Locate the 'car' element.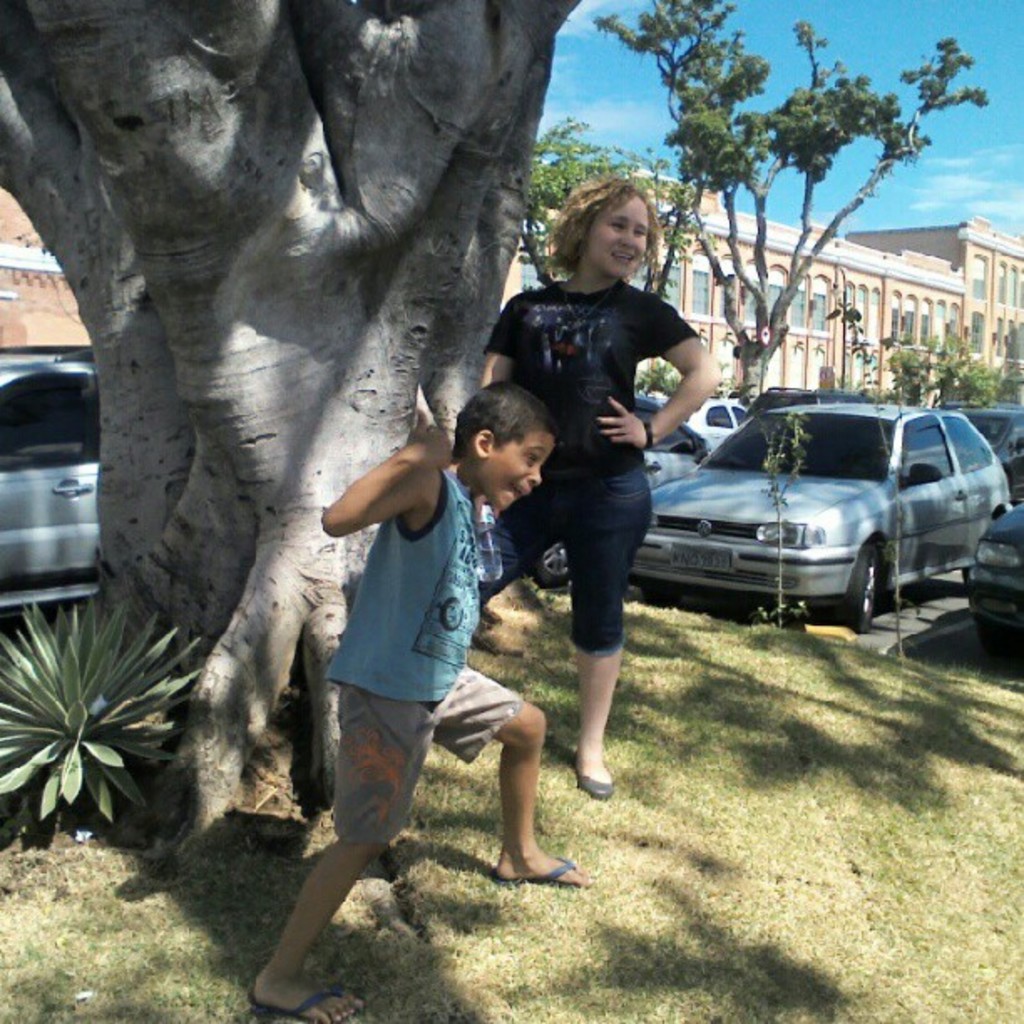
Element bbox: (left=658, top=385, right=763, bottom=453).
